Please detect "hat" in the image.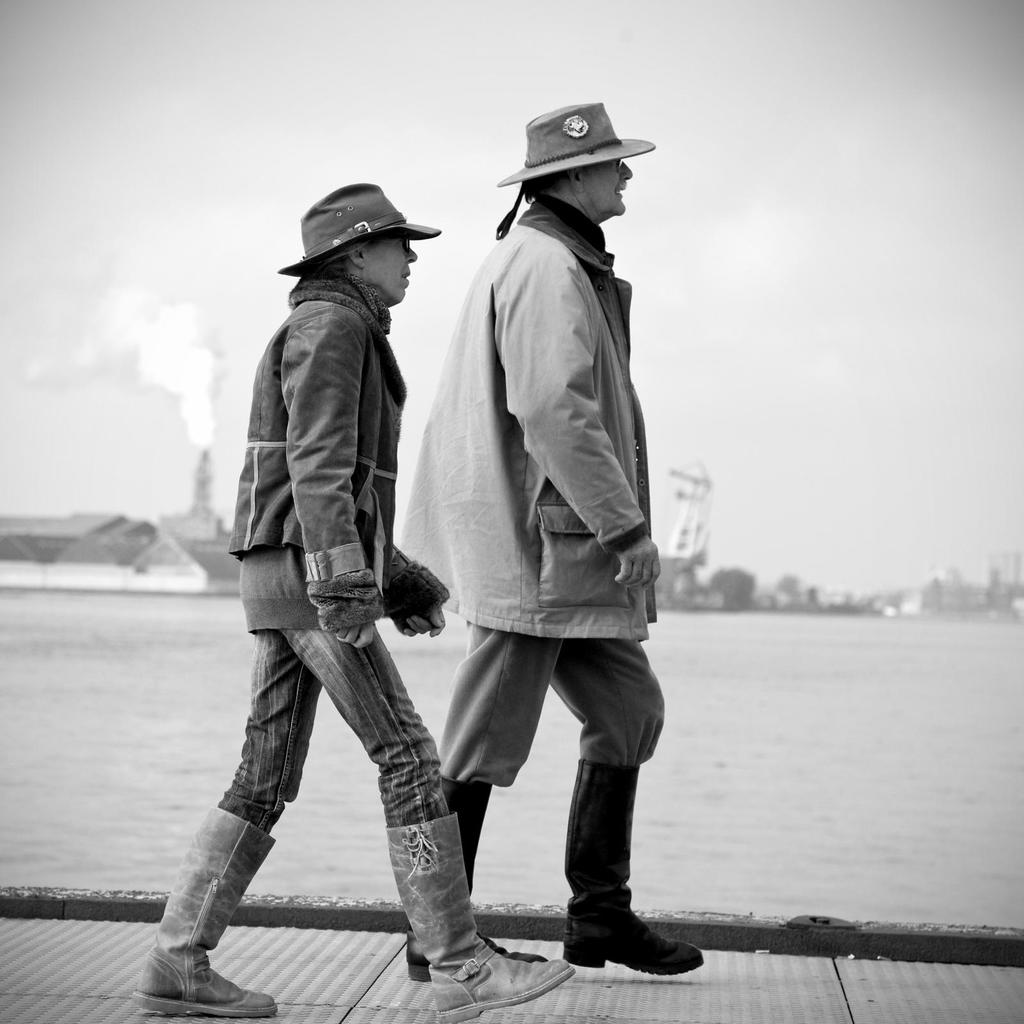
(494, 100, 655, 239).
